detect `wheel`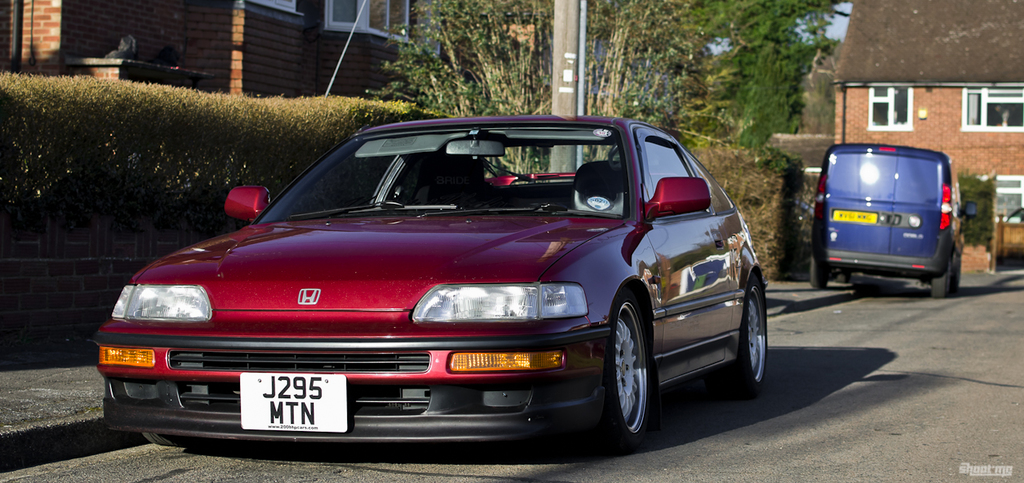
(810, 246, 834, 293)
